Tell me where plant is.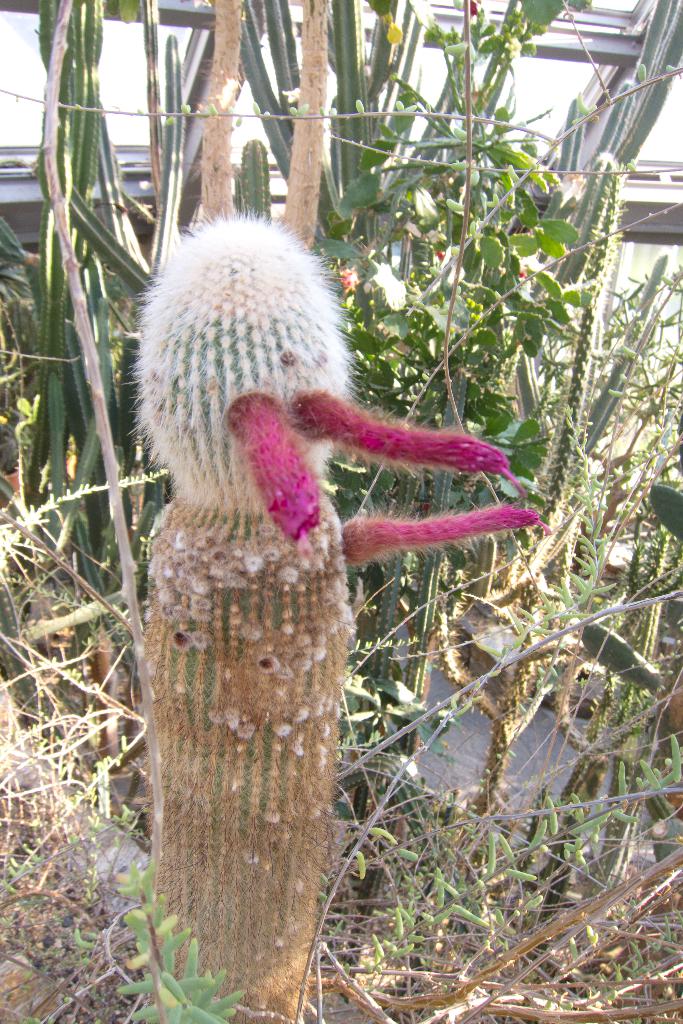
plant is at 13/0/466/689.
